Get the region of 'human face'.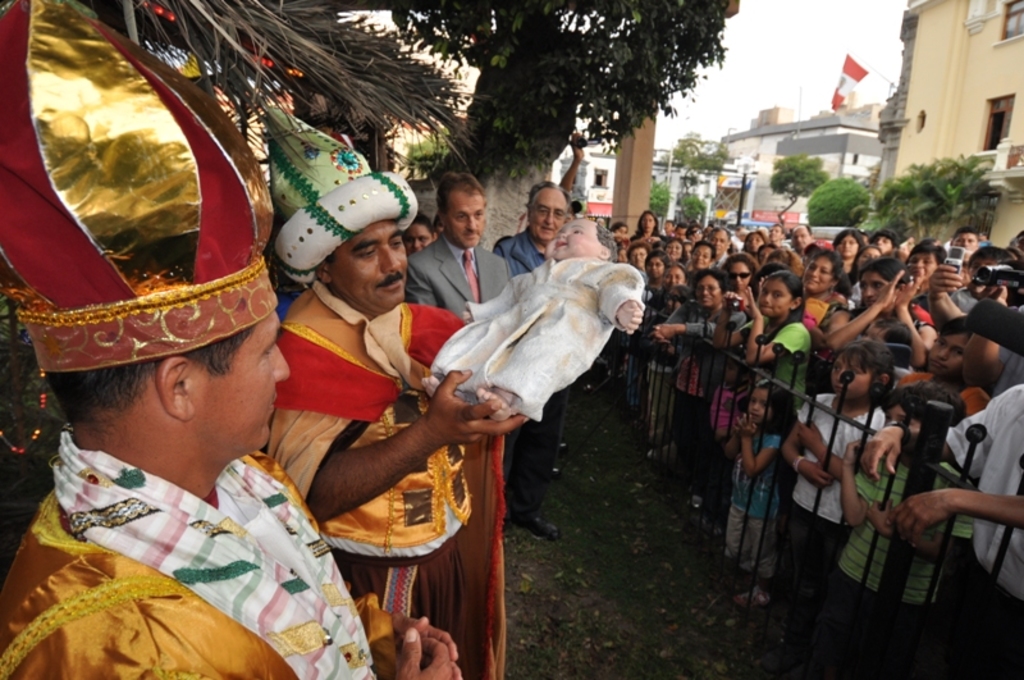
[left=328, top=219, right=411, bottom=304].
